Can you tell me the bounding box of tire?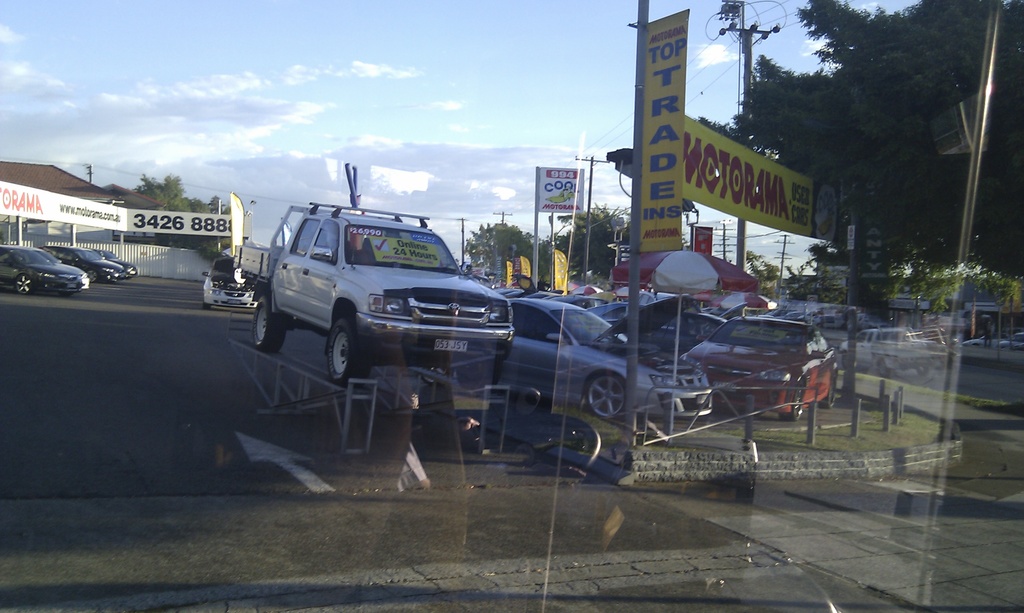
bbox=[915, 367, 930, 377].
